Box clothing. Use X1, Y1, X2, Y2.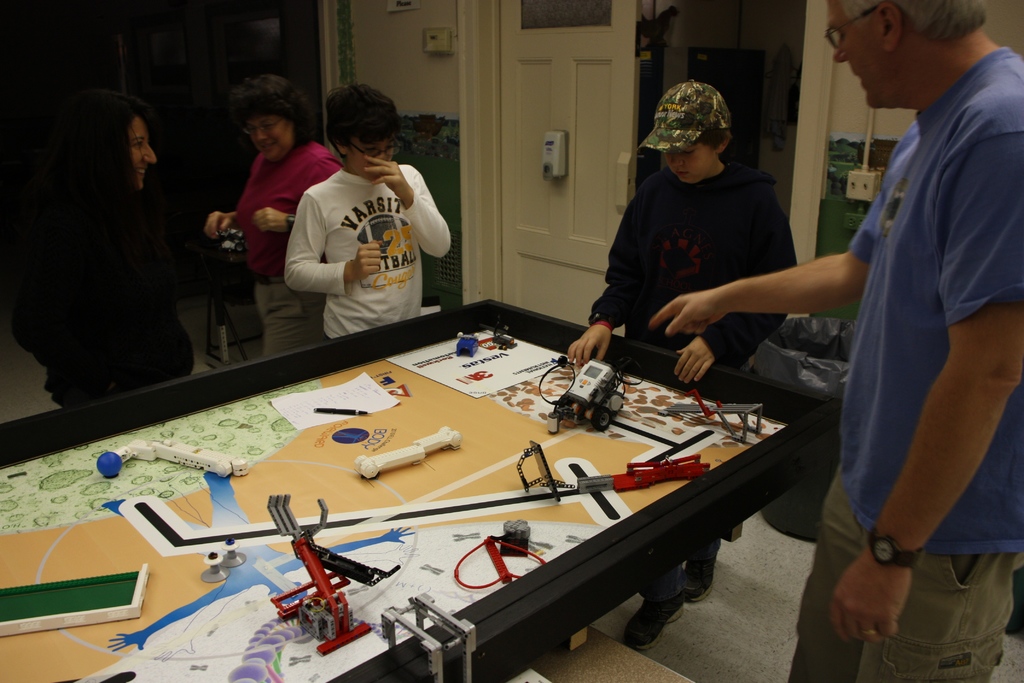
276, 144, 436, 327.
